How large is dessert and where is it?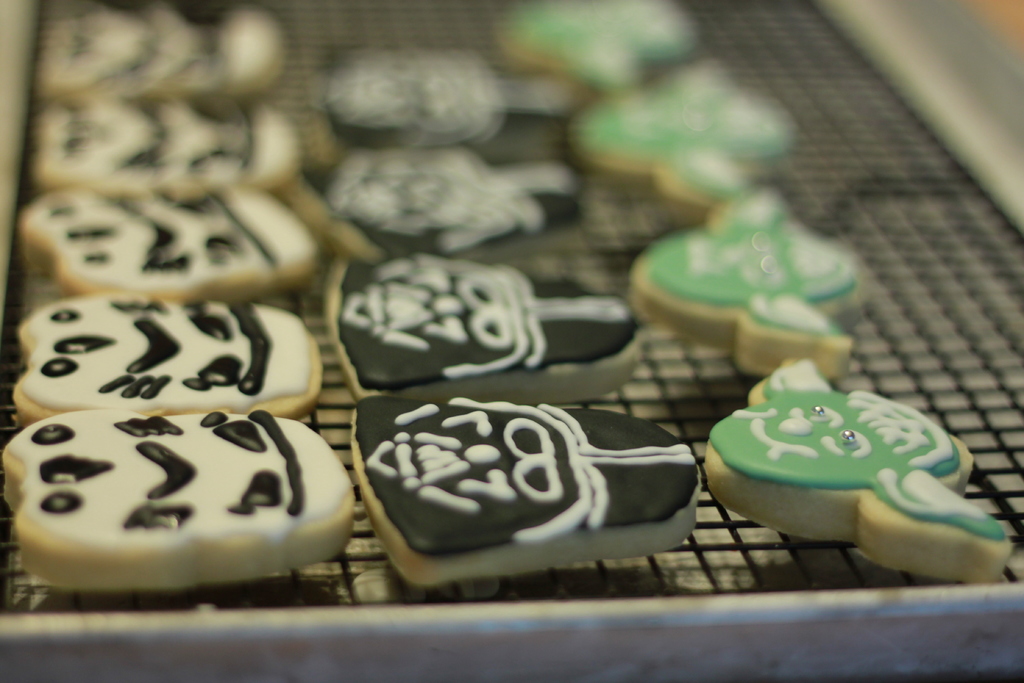
Bounding box: rect(38, 103, 304, 190).
